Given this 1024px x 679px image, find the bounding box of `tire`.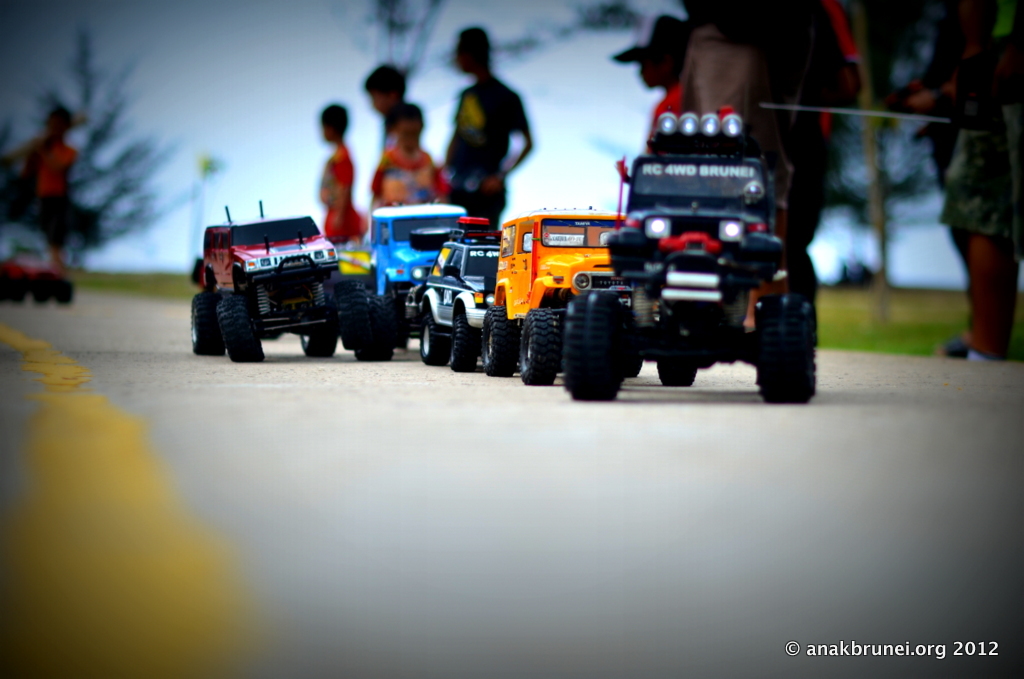
383,294,409,347.
